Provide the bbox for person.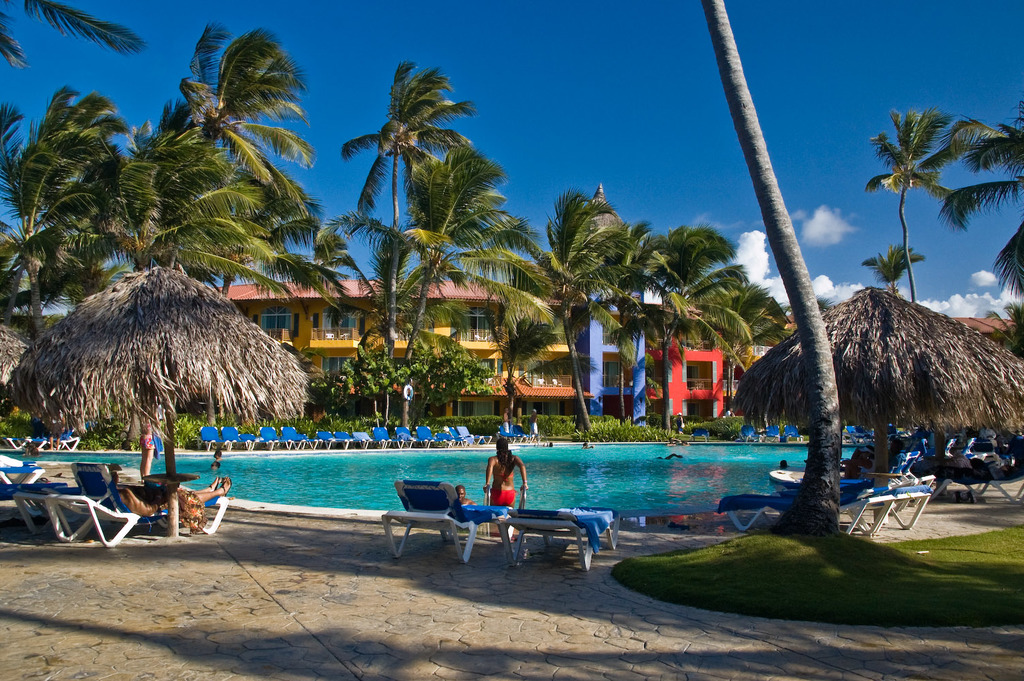
139,415,159,478.
